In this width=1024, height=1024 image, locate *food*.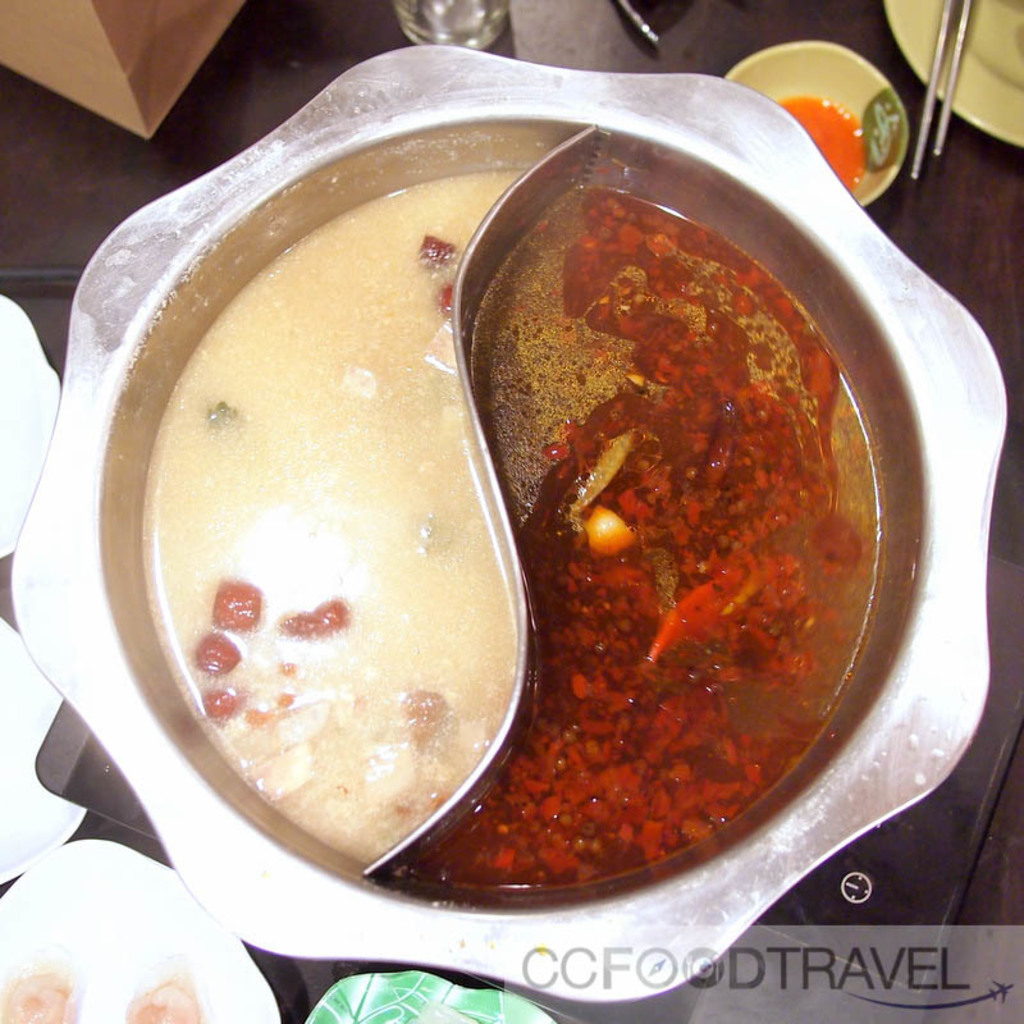
Bounding box: 841, 82, 910, 173.
